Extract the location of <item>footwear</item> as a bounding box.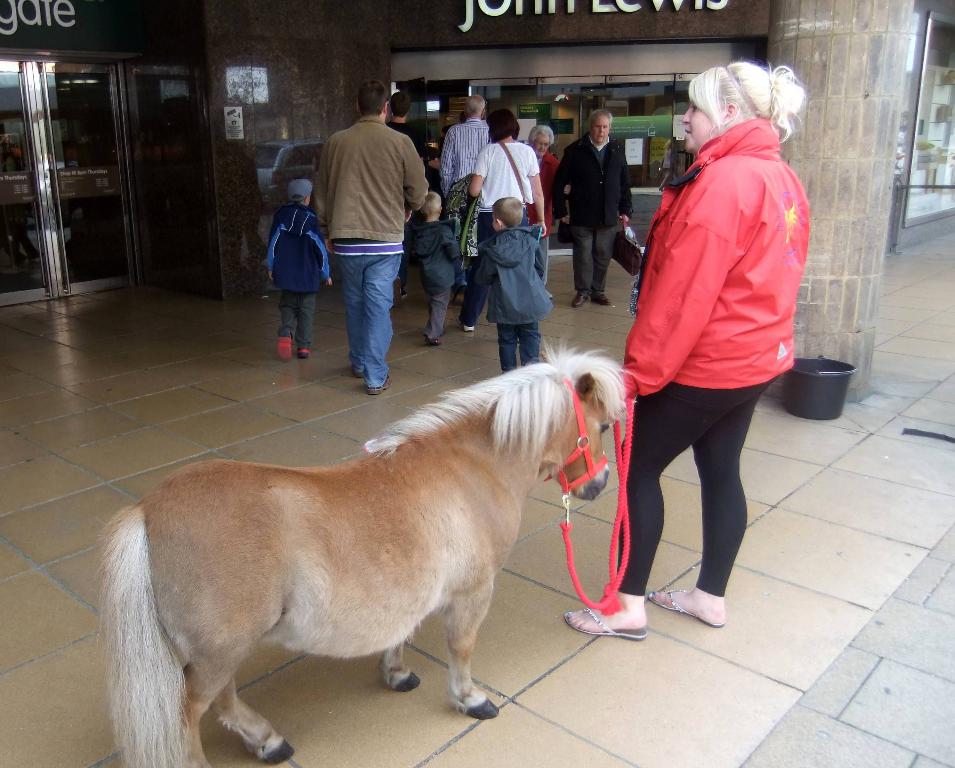
rect(424, 335, 443, 344).
